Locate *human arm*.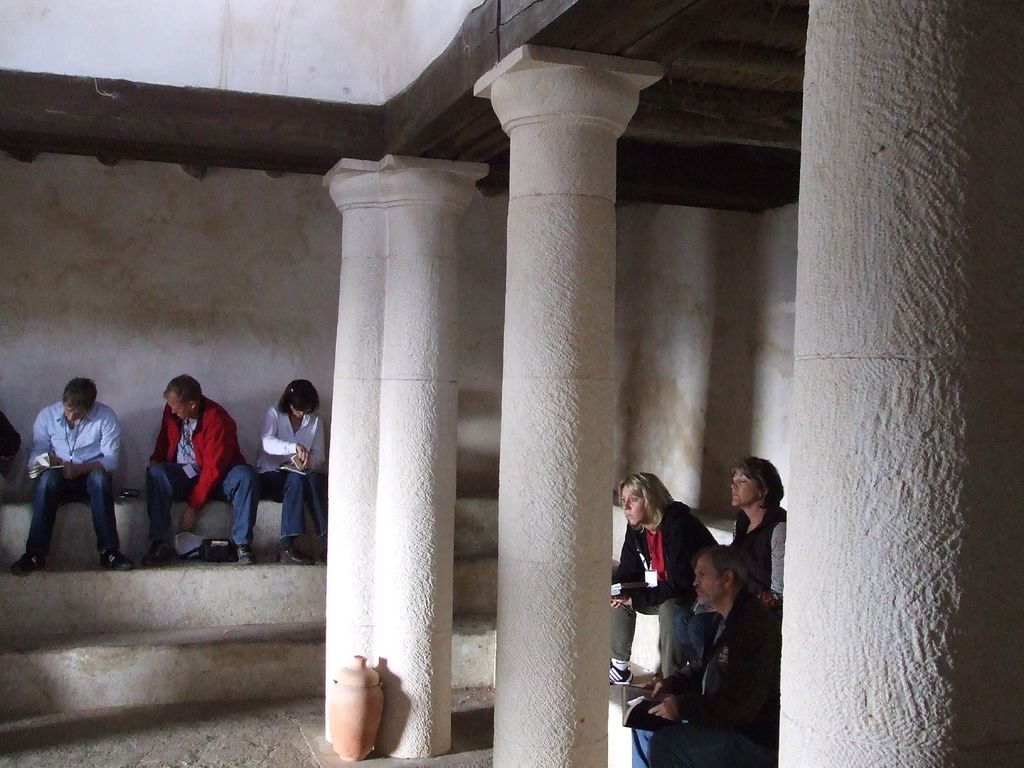
Bounding box: pyautogui.locateOnScreen(762, 527, 796, 610).
